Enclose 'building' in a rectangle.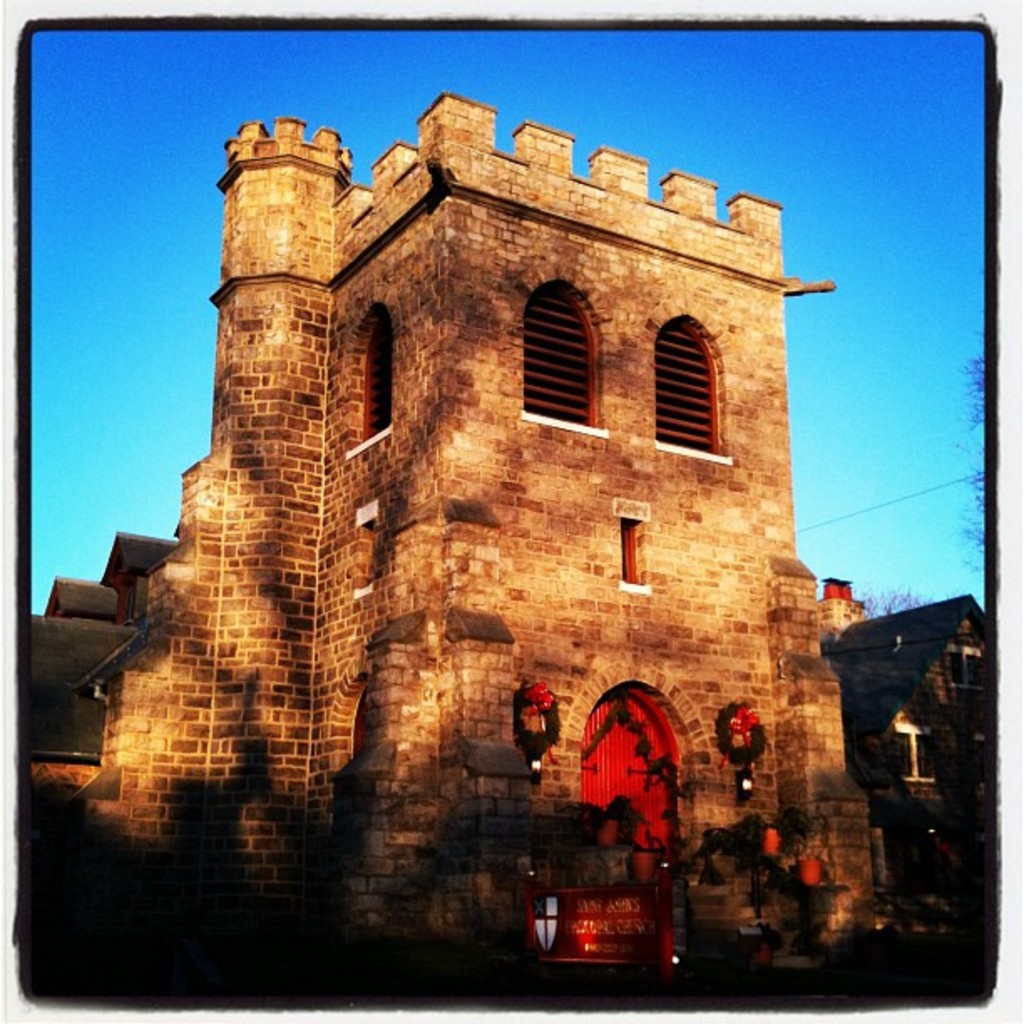
838, 592, 999, 842.
